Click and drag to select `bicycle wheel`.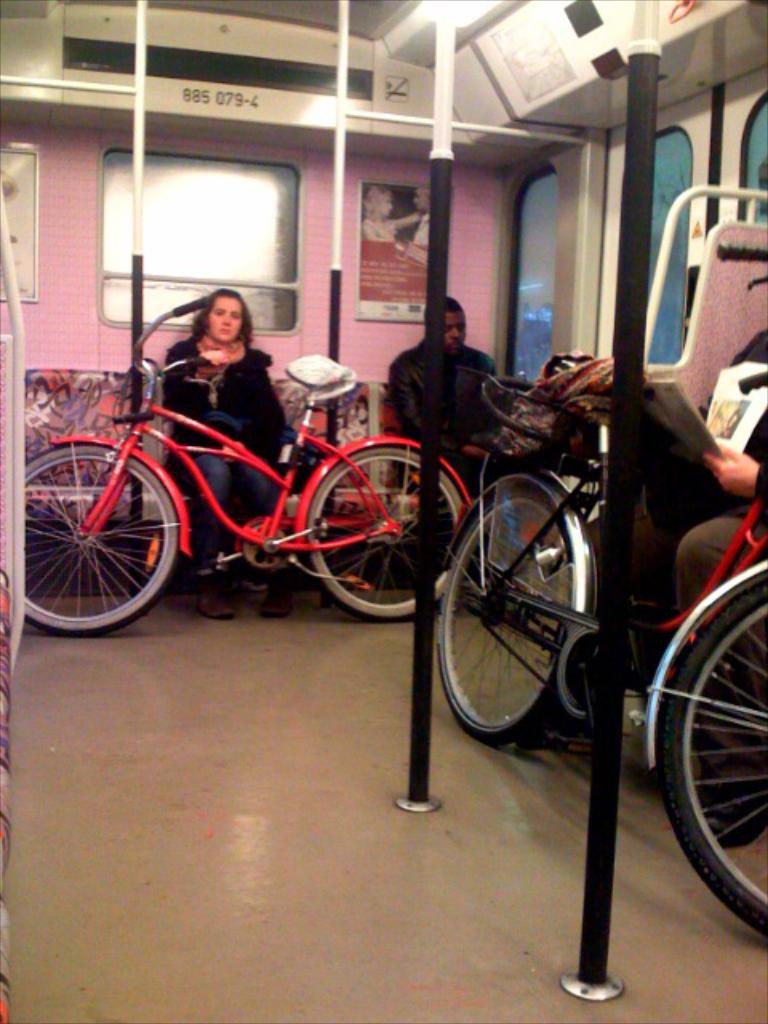
Selection: (left=662, top=638, right=766, bottom=850).
